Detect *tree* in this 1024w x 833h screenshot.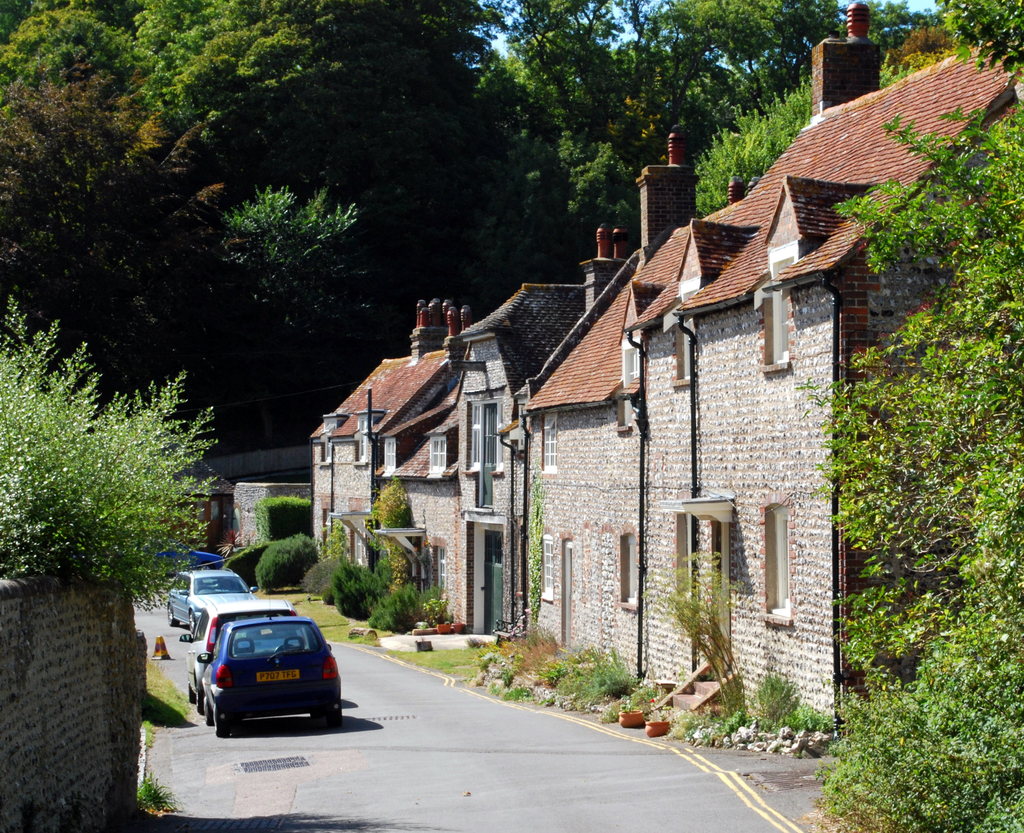
Detection: crop(796, 0, 1023, 832).
